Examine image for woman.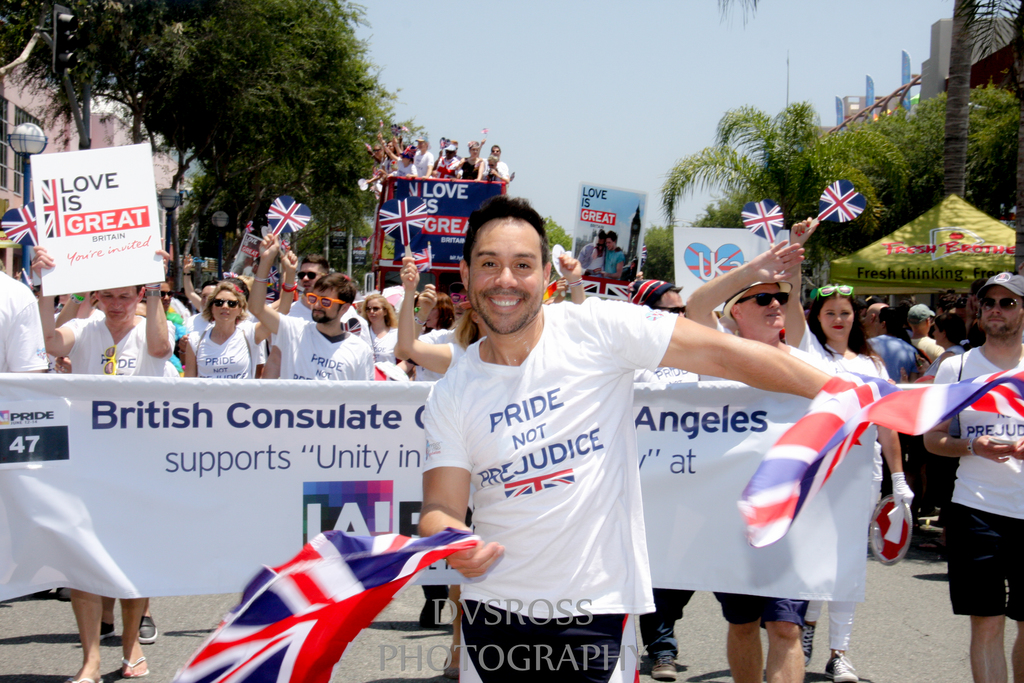
Examination result: [left=360, top=293, right=414, bottom=381].
